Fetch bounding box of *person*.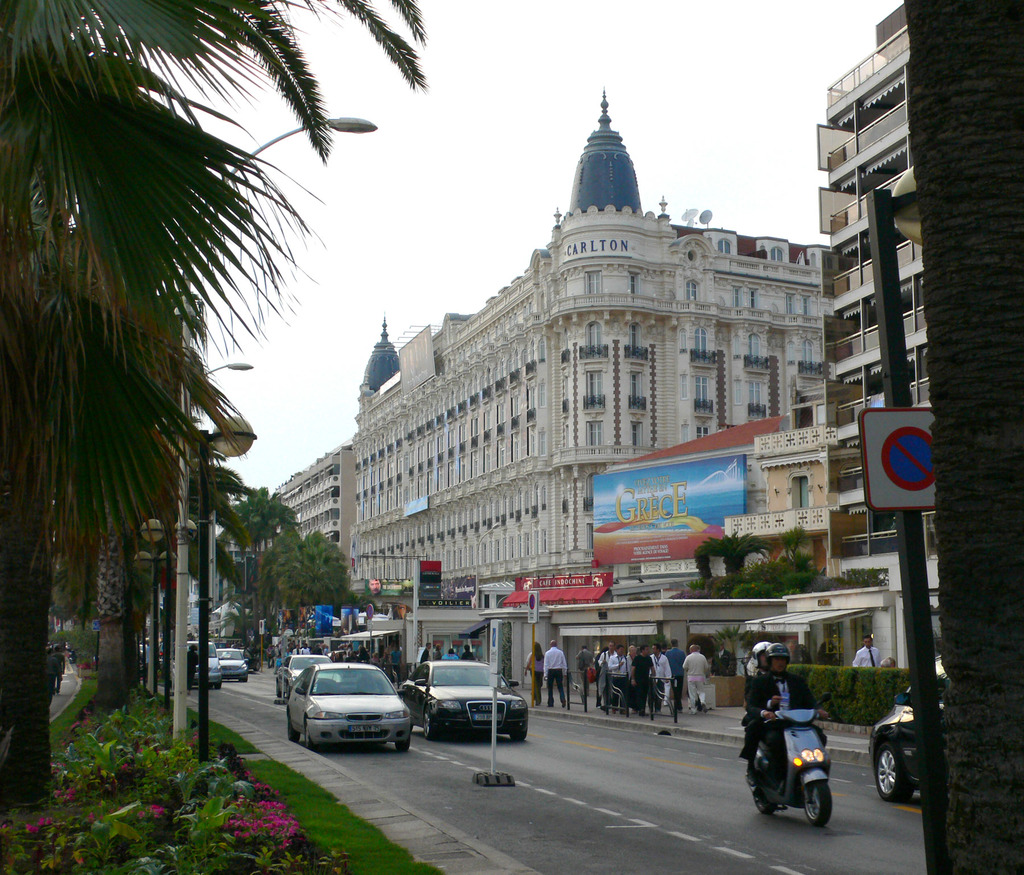
Bbox: 737, 643, 774, 767.
